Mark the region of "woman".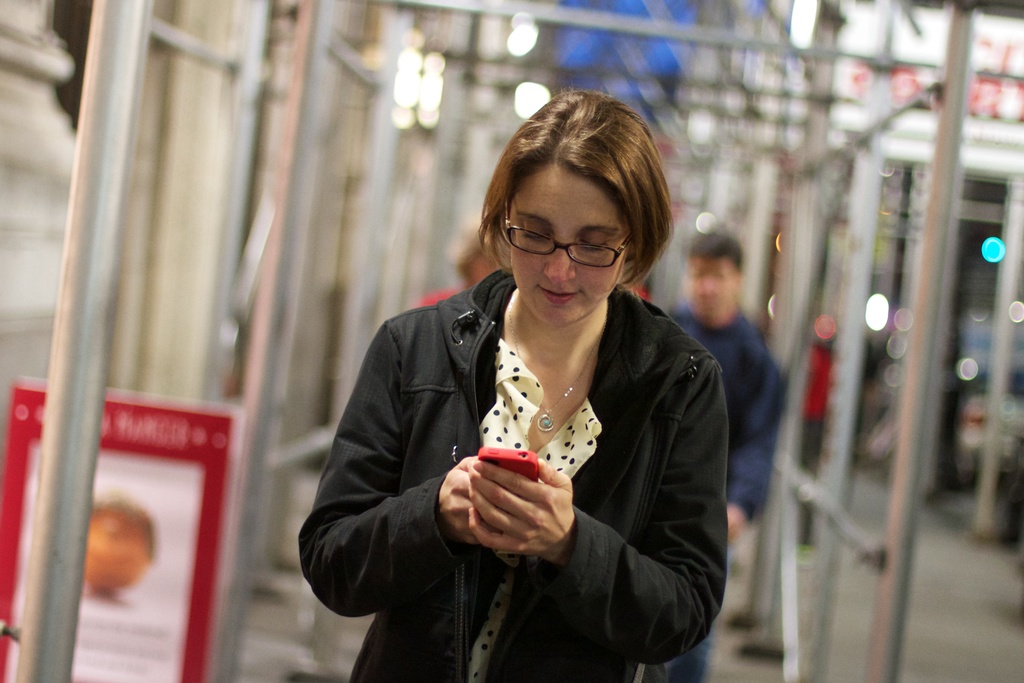
Region: bbox(301, 90, 749, 682).
